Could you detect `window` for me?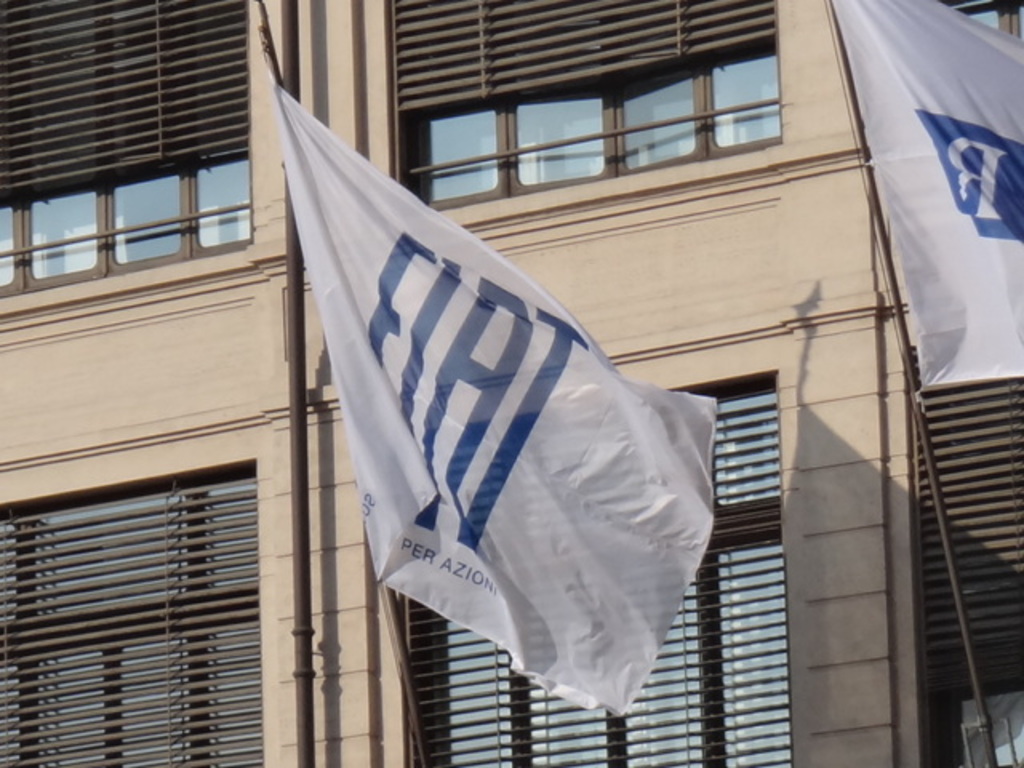
Detection result: Rect(382, 3, 778, 206).
